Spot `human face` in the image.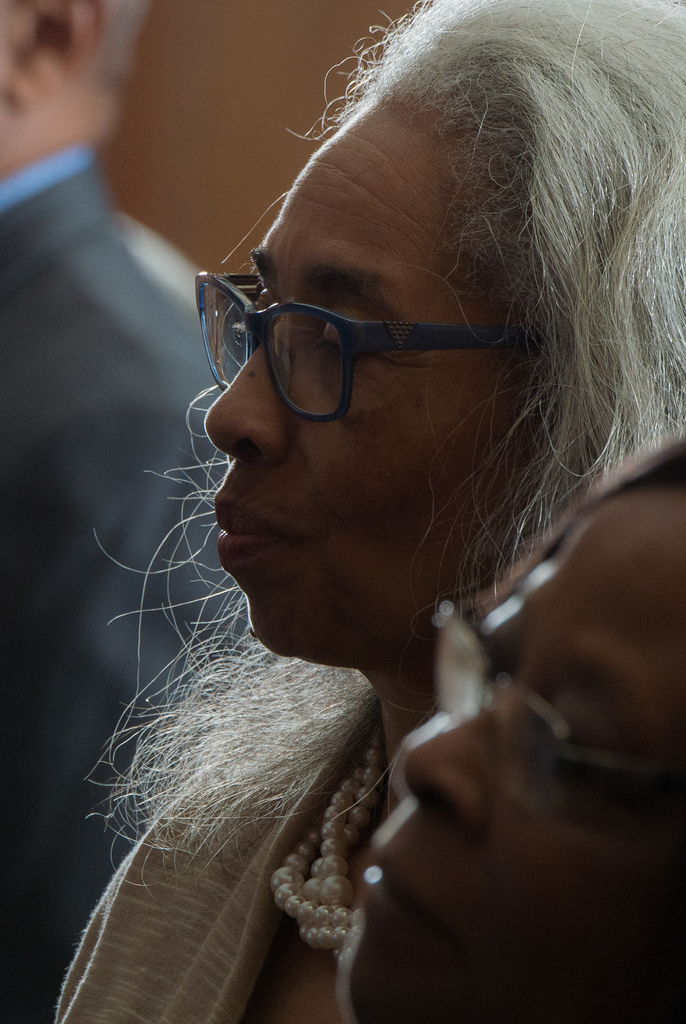
`human face` found at l=335, t=470, r=683, b=1023.
